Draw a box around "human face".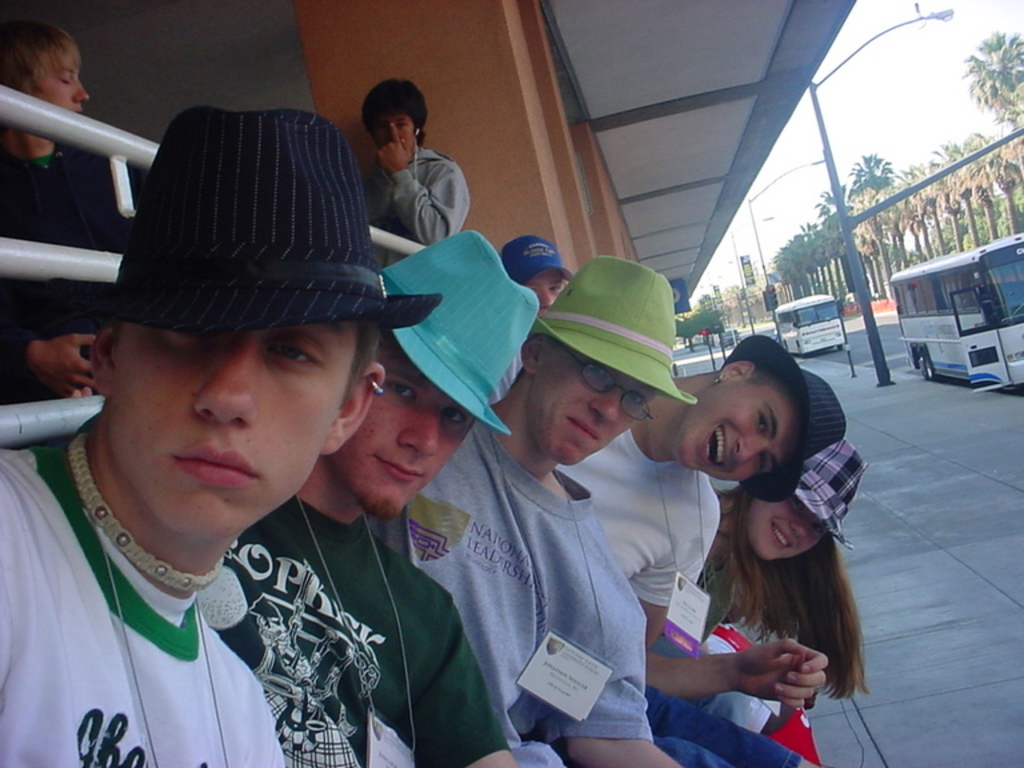
(113, 315, 349, 553).
